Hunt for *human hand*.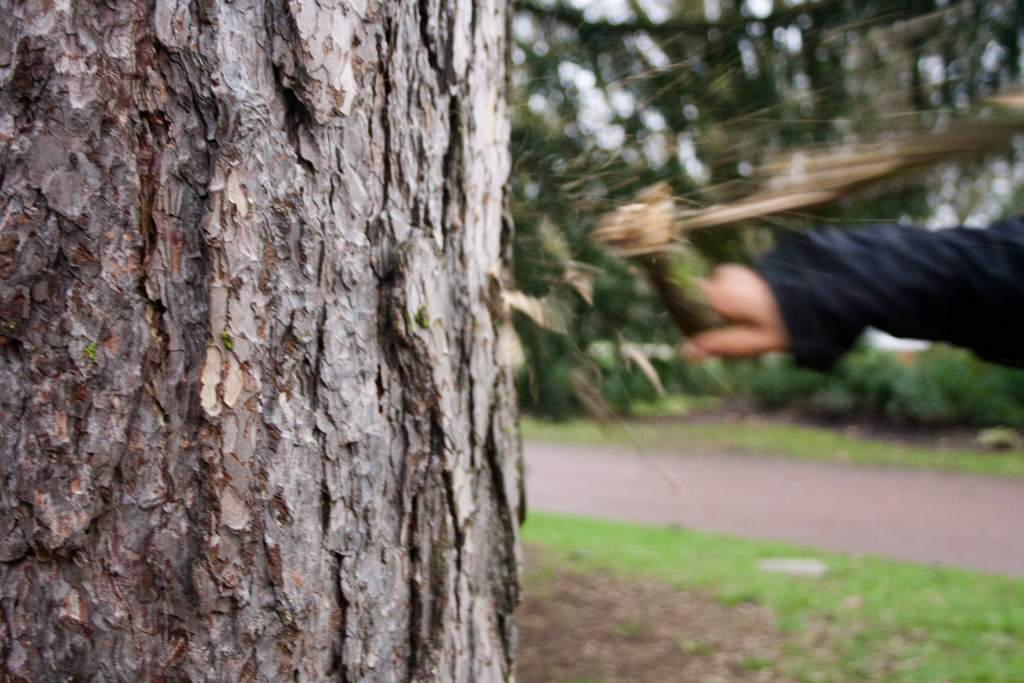
Hunted down at x1=686 y1=263 x2=788 y2=359.
